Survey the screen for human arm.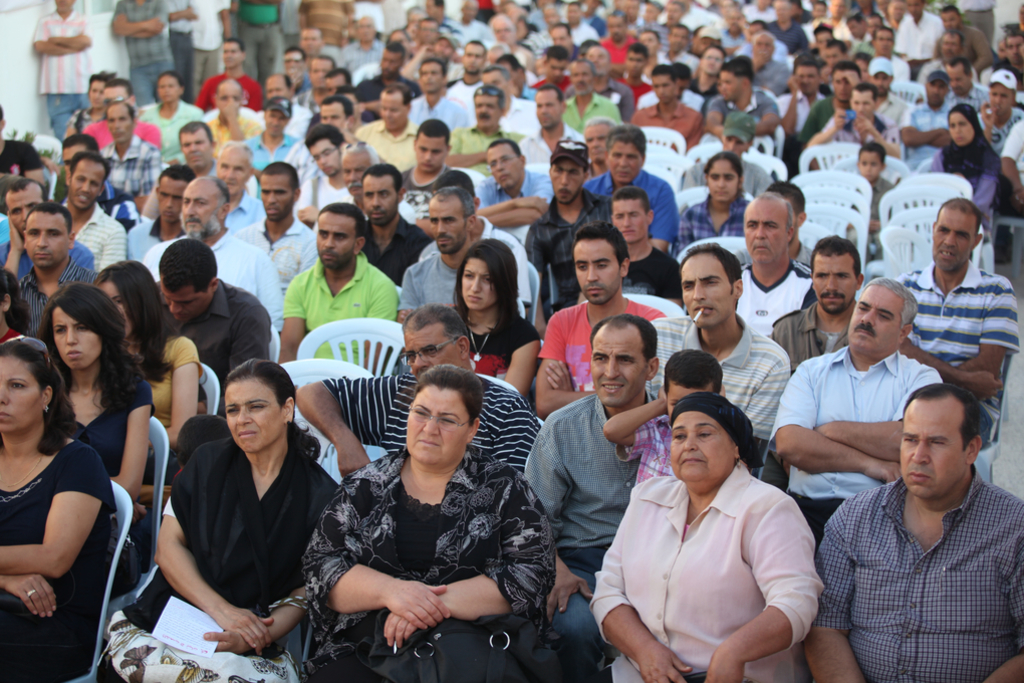
Survey found: box(216, 0, 232, 37).
